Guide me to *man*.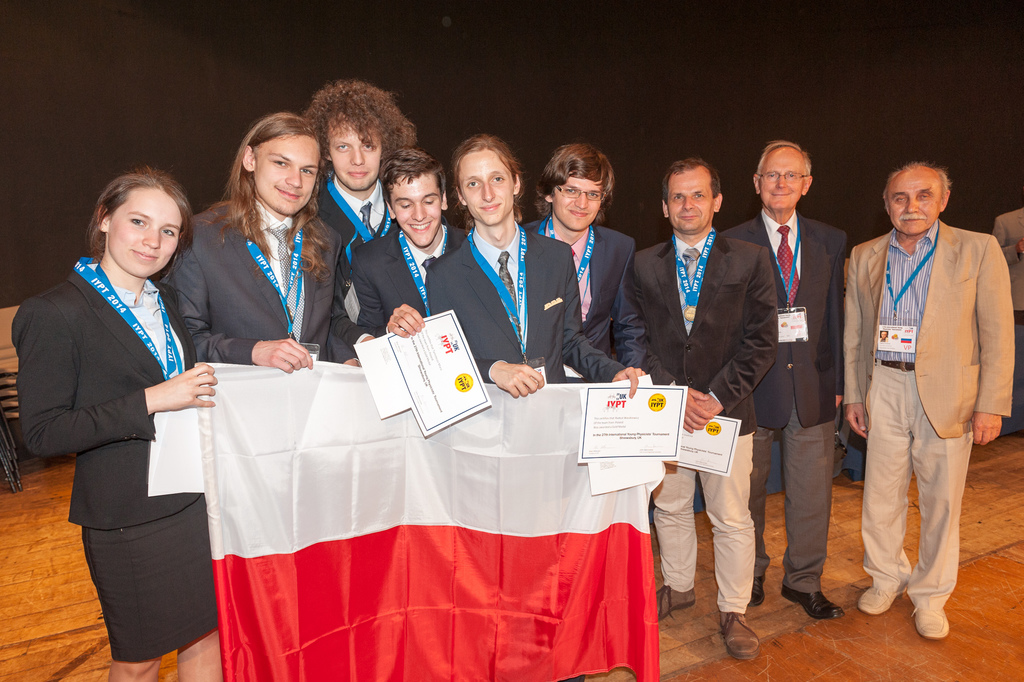
Guidance: 849/138/1000/649.
